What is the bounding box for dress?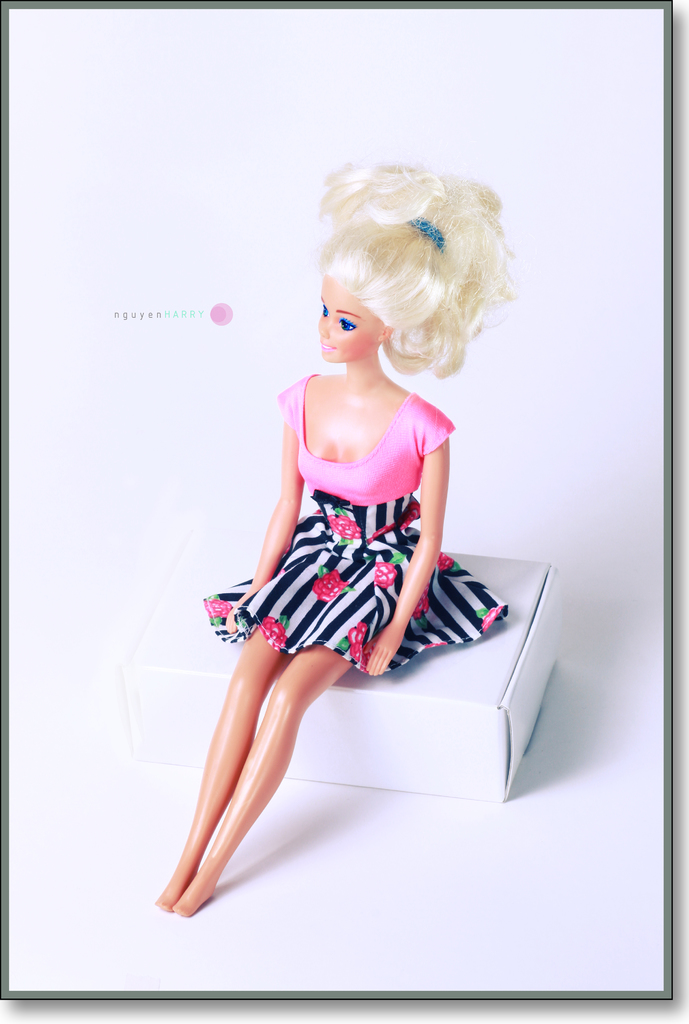
(201, 371, 518, 678).
